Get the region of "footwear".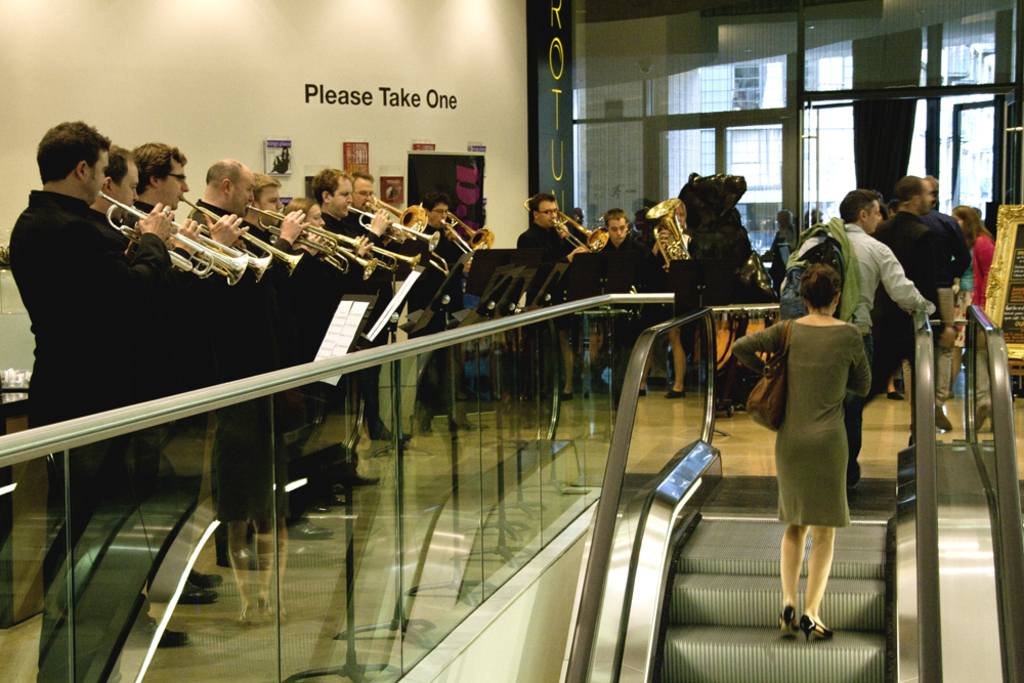
rect(662, 388, 686, 399).
